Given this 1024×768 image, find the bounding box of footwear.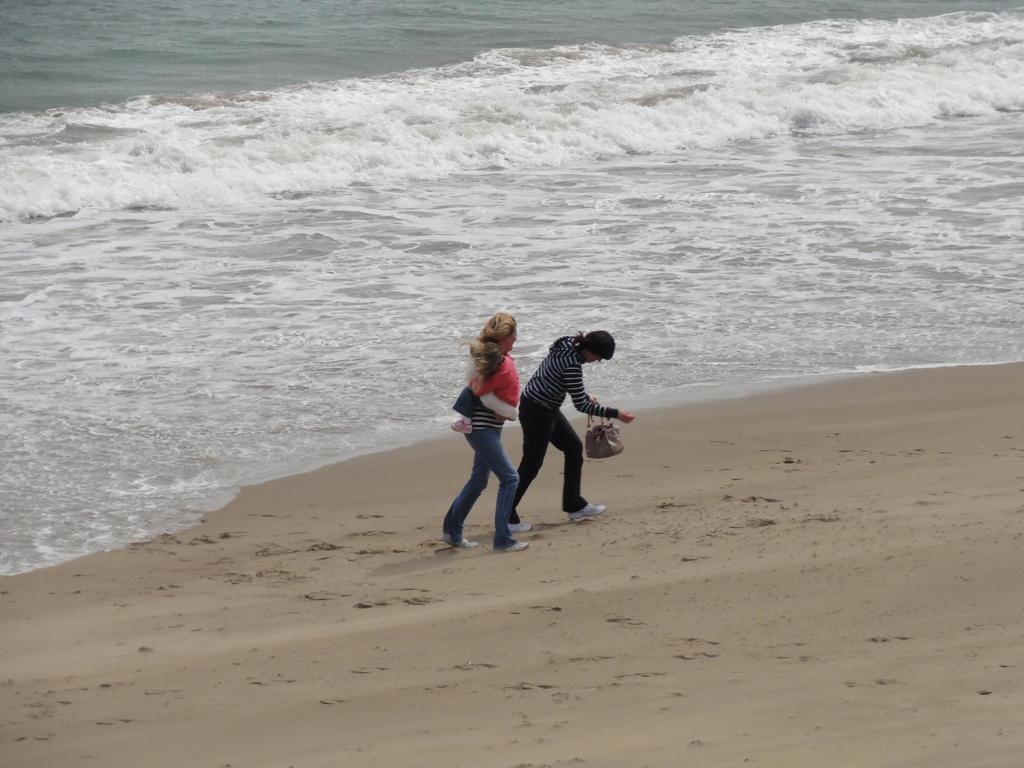
442:535:478:548.
